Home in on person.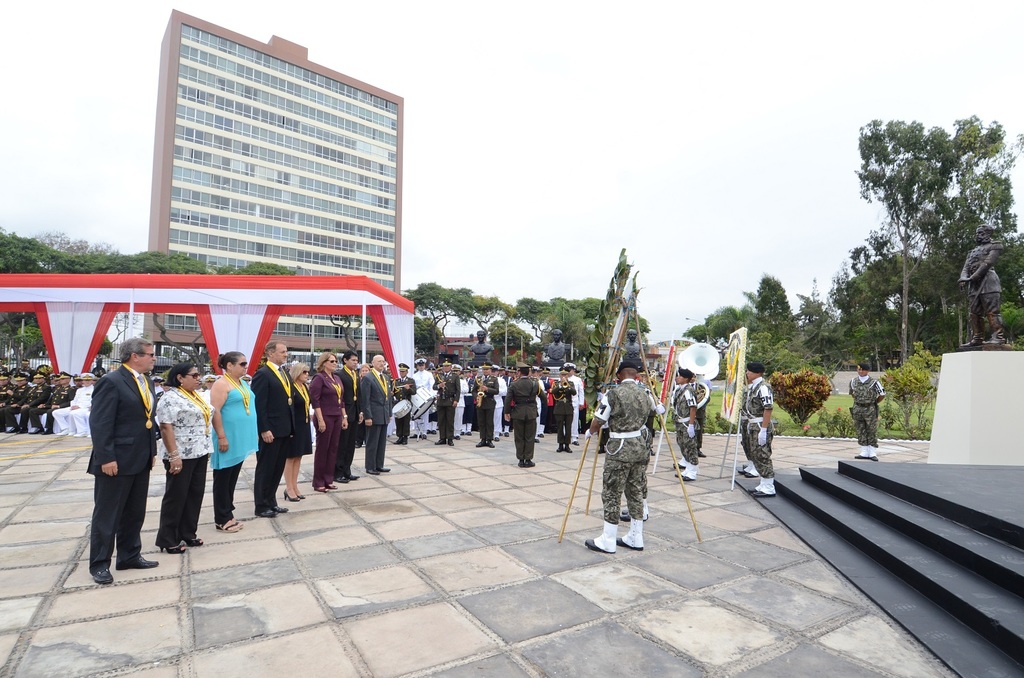
Homed in at <region>954, 223, 1007, 346</region>.
